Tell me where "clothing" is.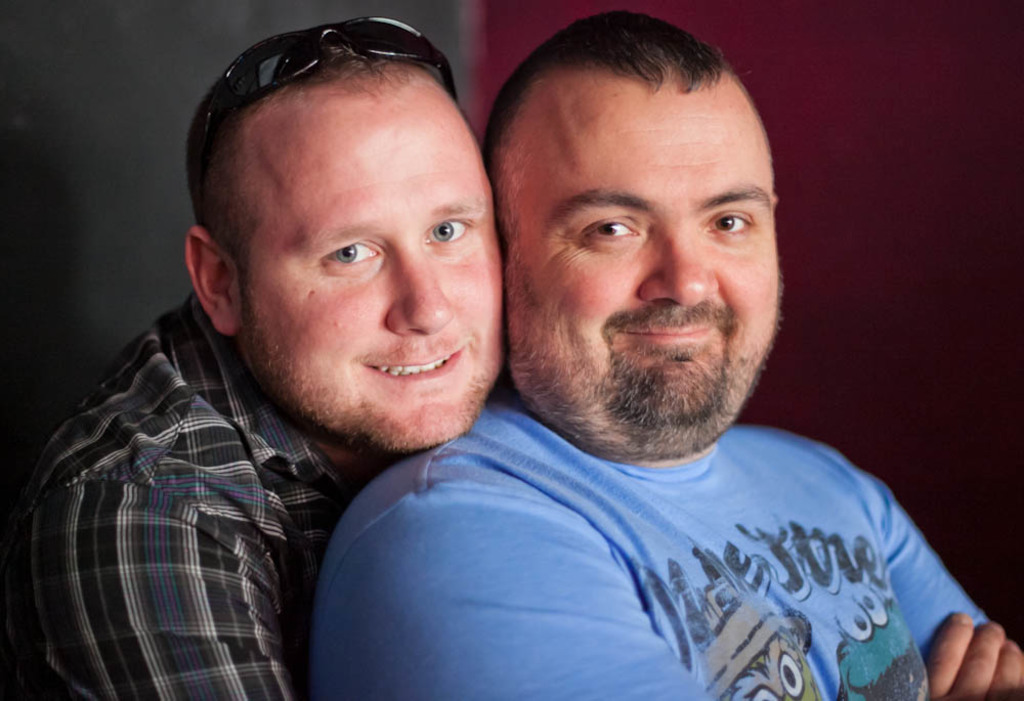
"clothing" is at rect(0, 286, 353, 700).
